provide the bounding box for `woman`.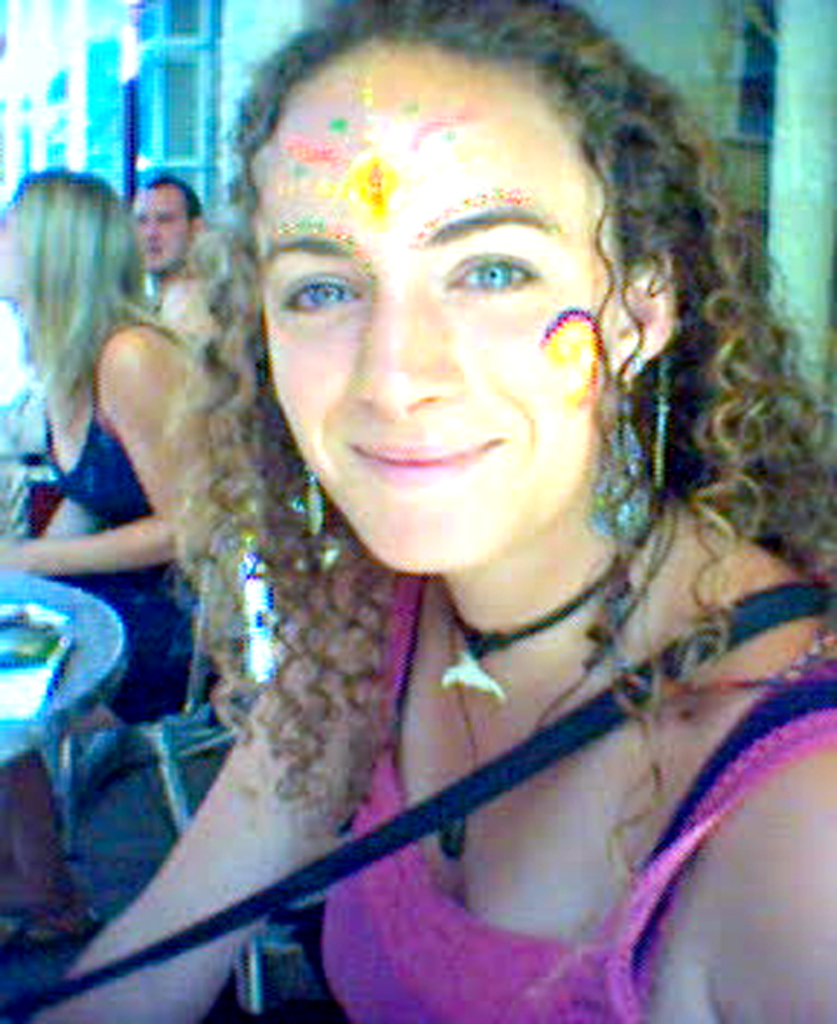
rect(0, 160, 249, 956).
